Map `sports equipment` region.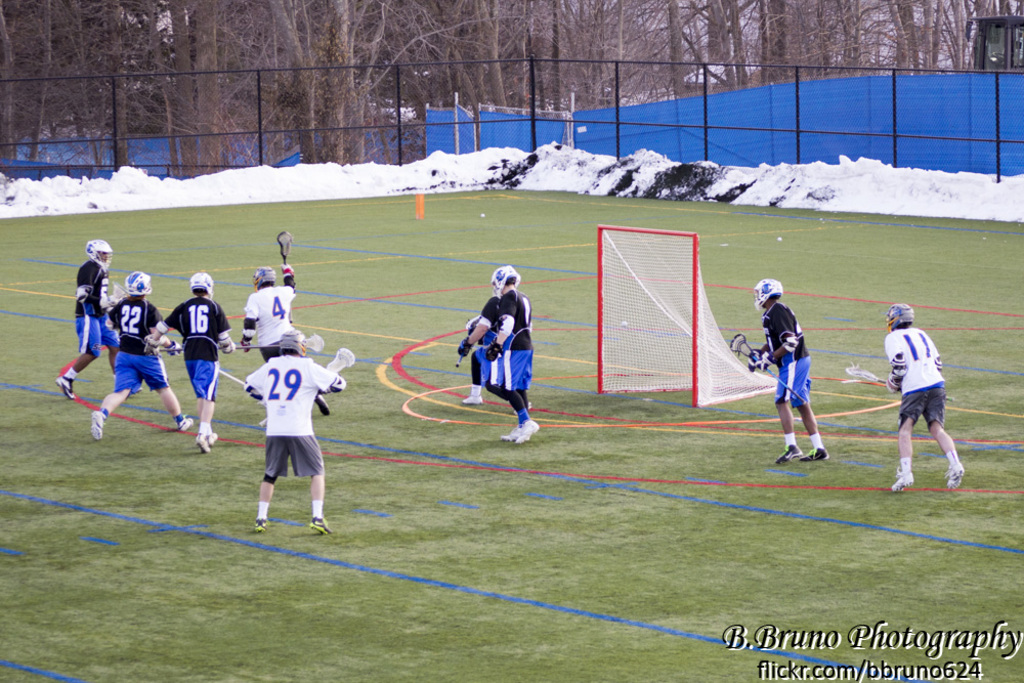
Mapped to 91 415 105 440.
